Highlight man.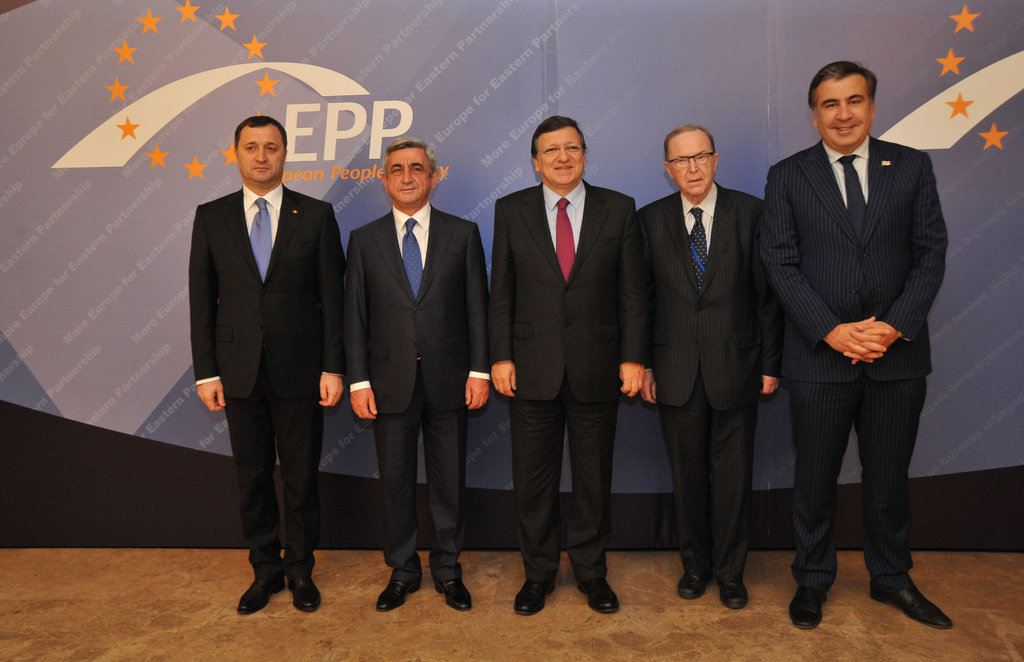
Highlighted region: Rect(756, 49, 938, 646).
